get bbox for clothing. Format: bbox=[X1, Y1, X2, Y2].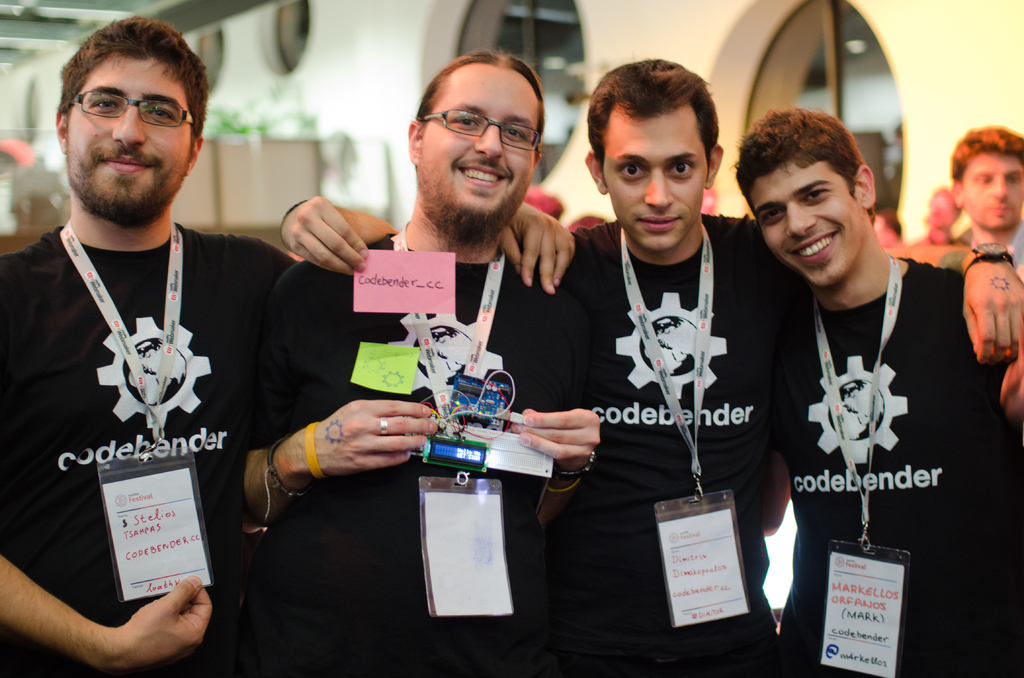
bbox=[564, 213, 819, 677].
